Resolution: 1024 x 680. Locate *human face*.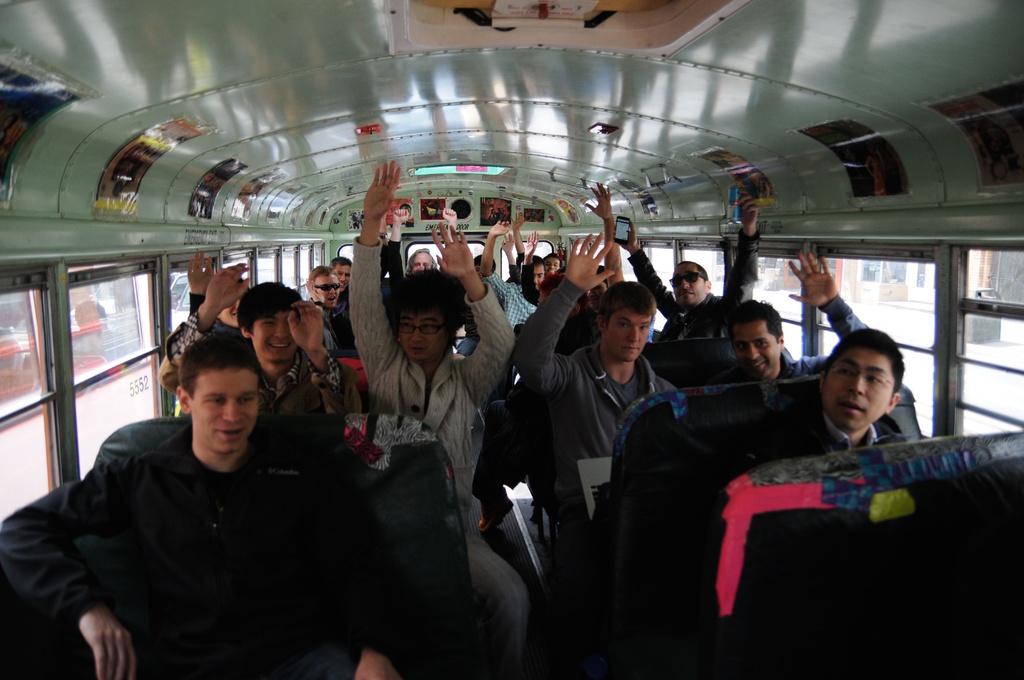
(253,309,294,364).
